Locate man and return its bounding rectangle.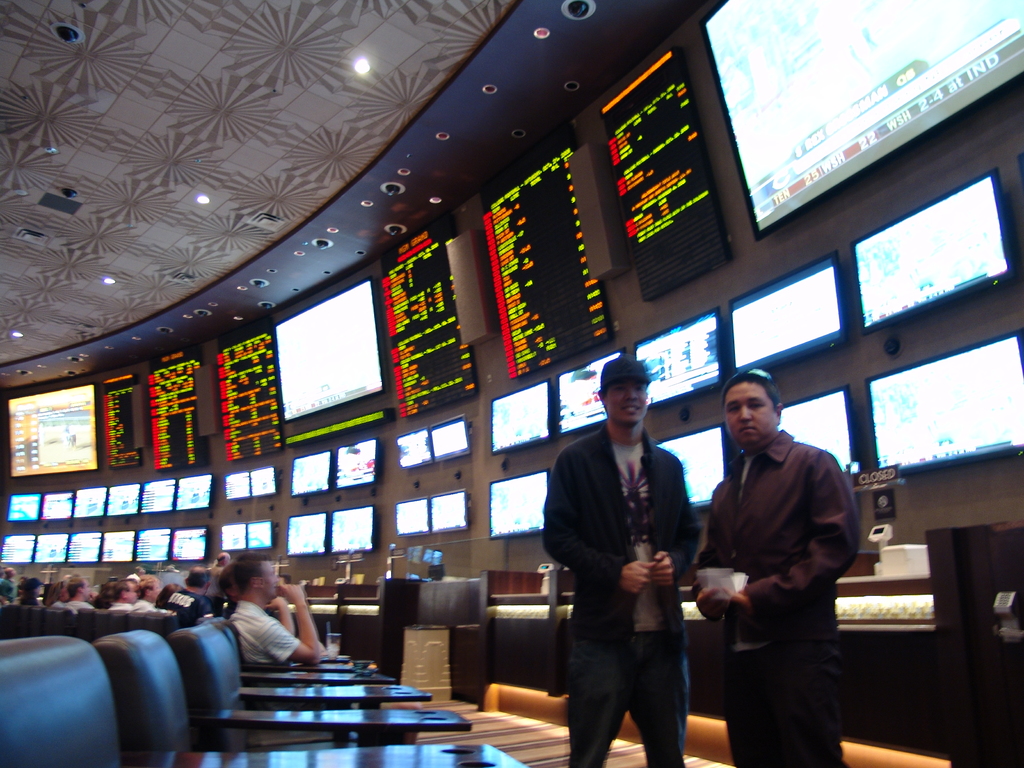
{"x1": 130, "y1": 575, "x2": 163, "y2": 611}.
